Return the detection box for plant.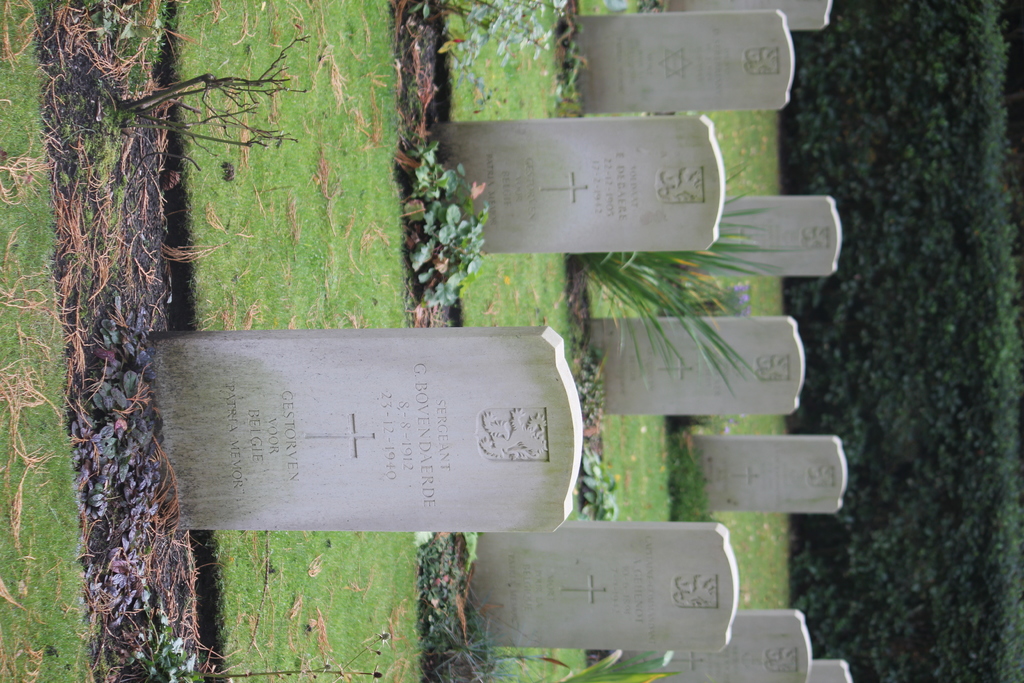
box=[662, 424, 736, 529].
